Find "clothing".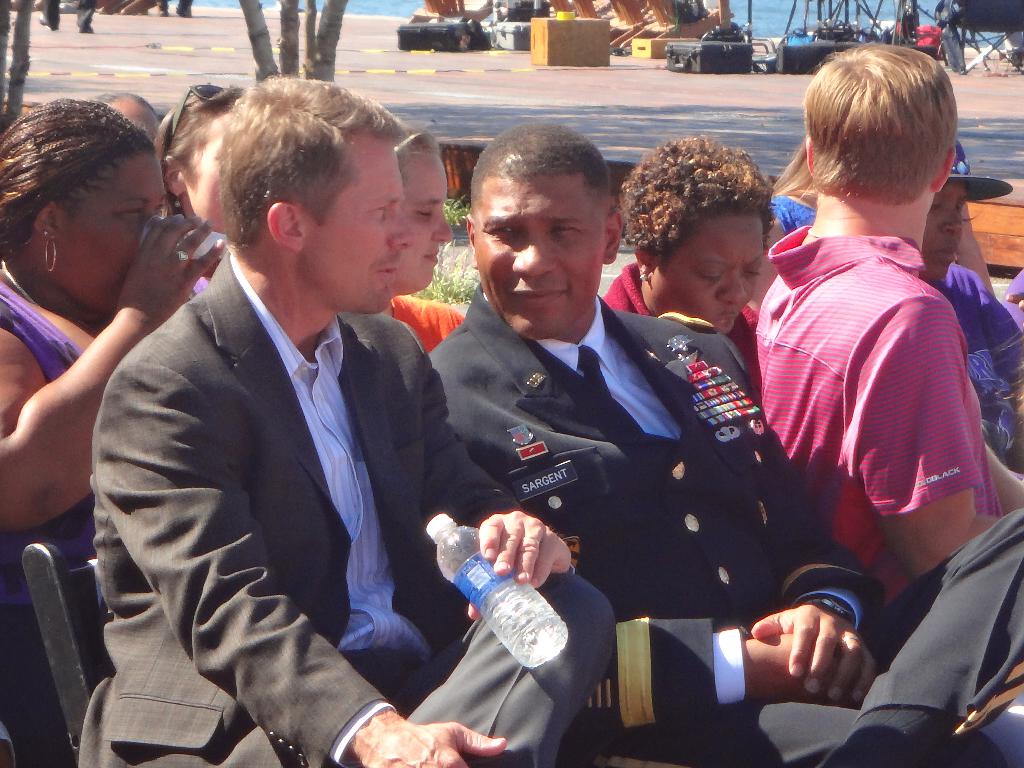
x1=601 y1=261 x2=768 y2=374.
